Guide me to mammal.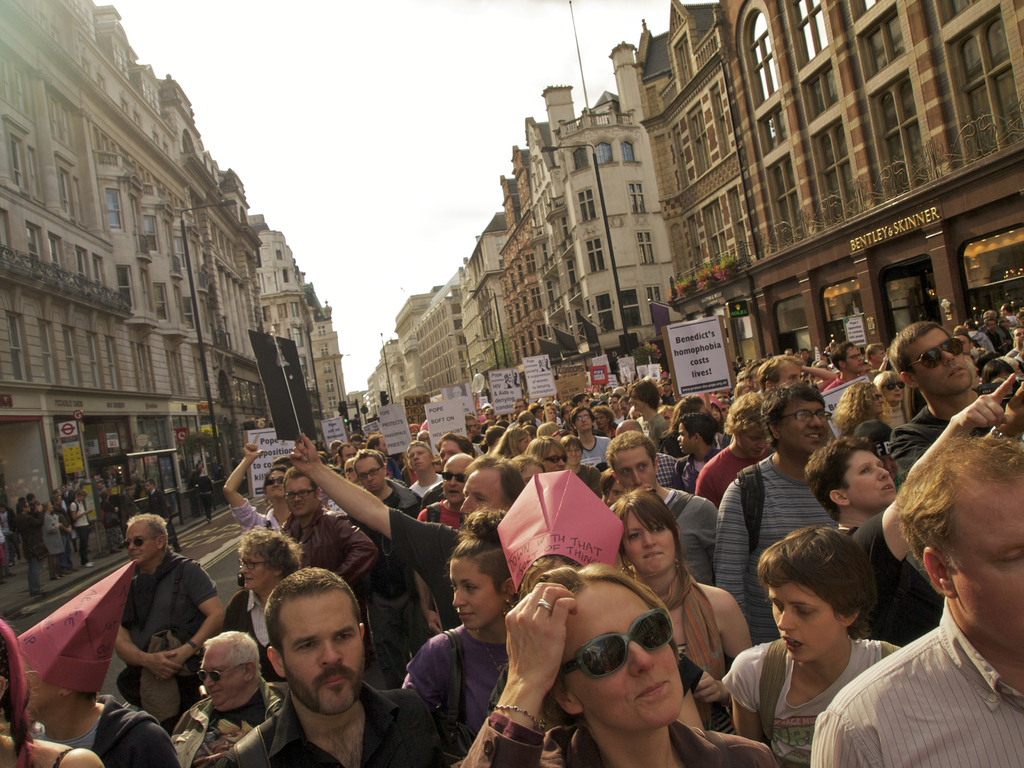
Guidance: Rect(3, 529, 13, 582).
